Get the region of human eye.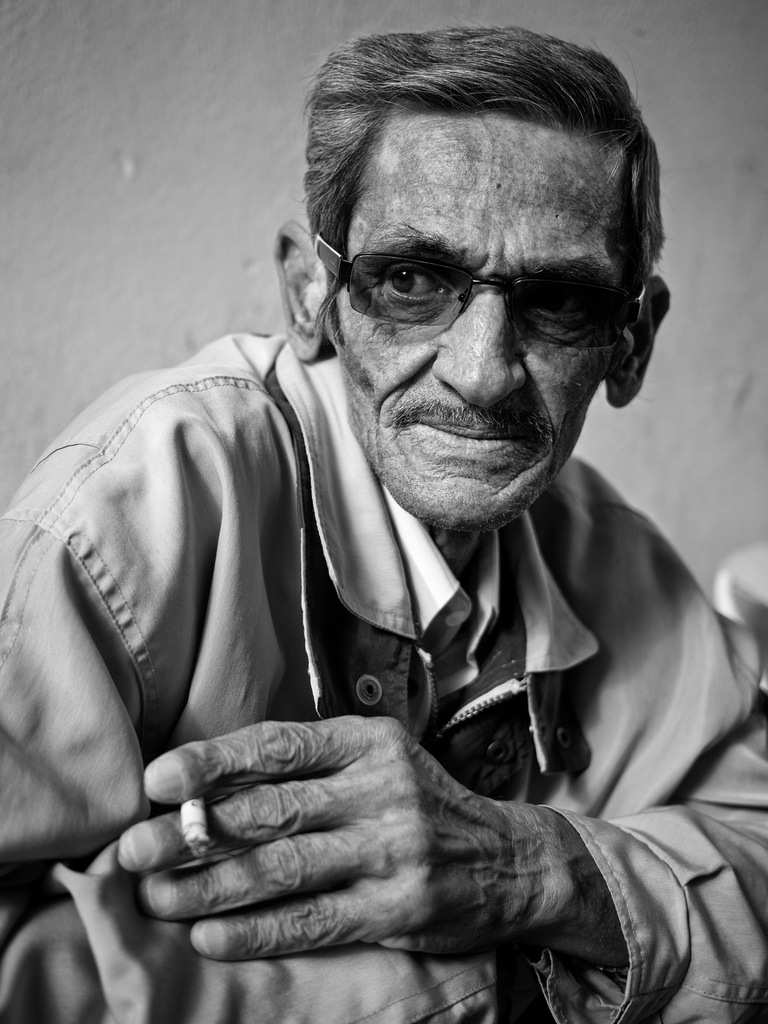
bbox(364, 257, 455, 314).
